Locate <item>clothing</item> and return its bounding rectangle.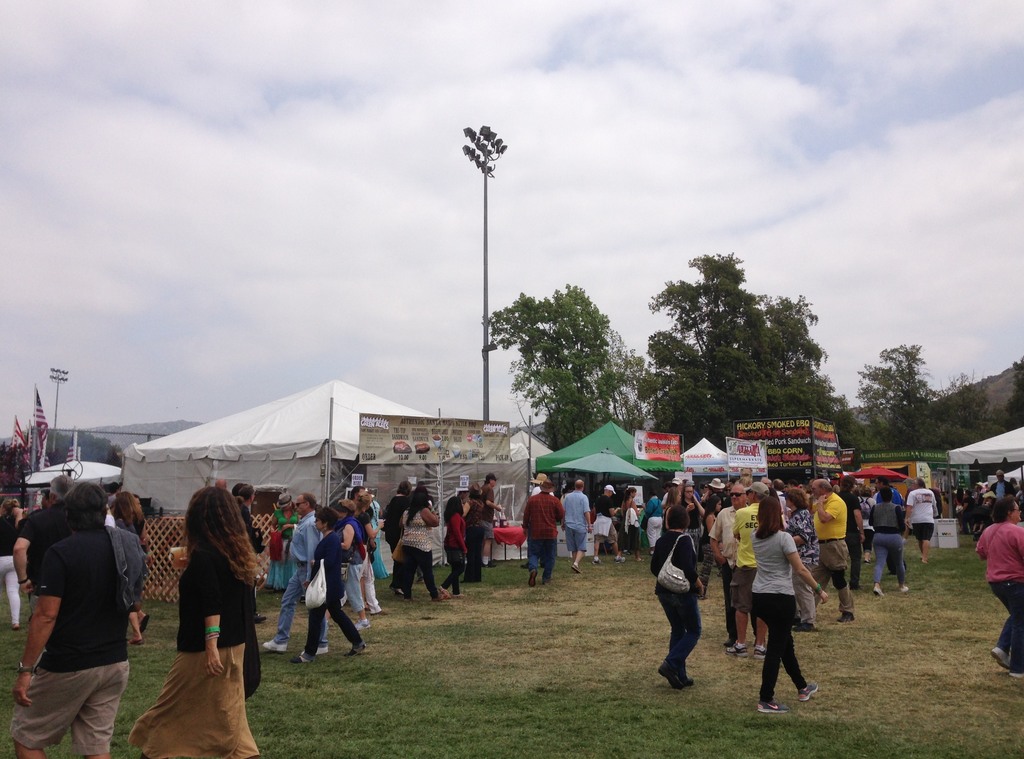
(905, 486, 938, 543).
